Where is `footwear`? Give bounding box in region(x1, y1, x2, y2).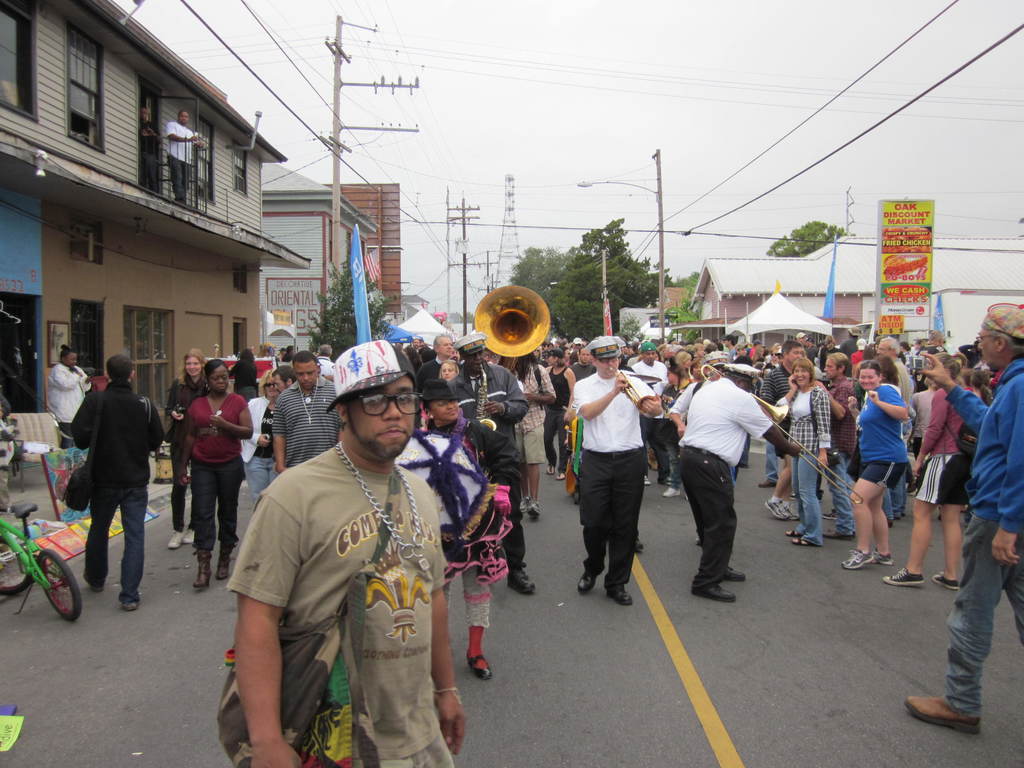
region(604, 582, 636, 605).
